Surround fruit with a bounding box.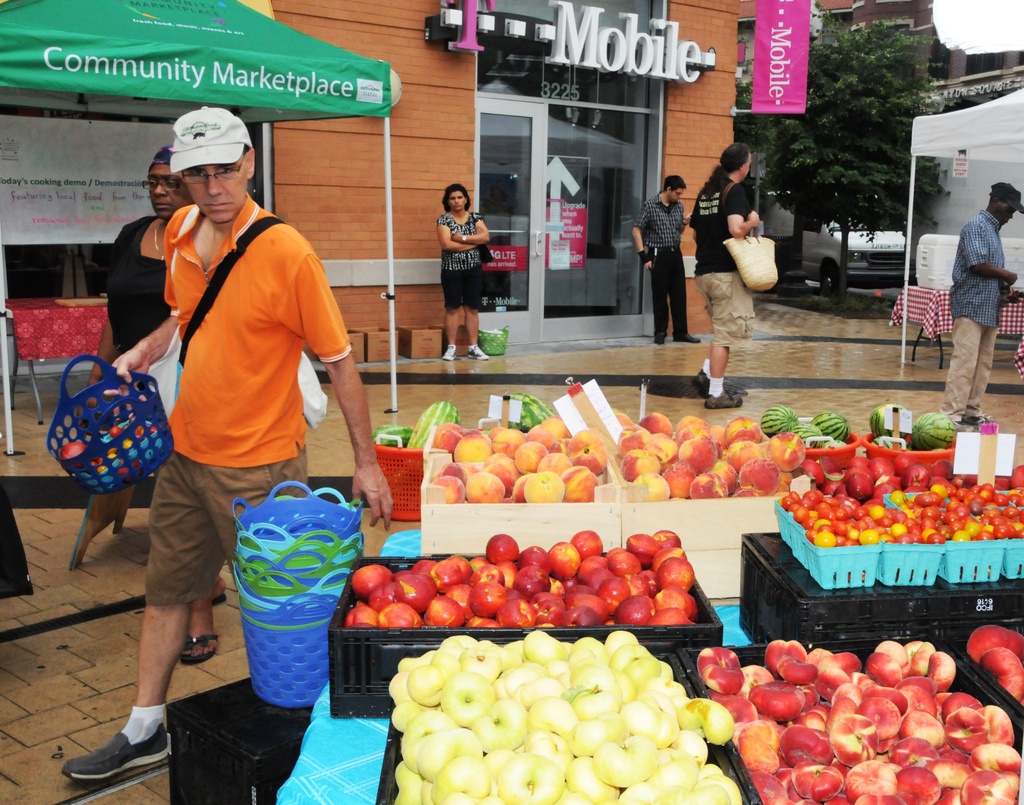
bbox=(503, 394, 554, 433).
